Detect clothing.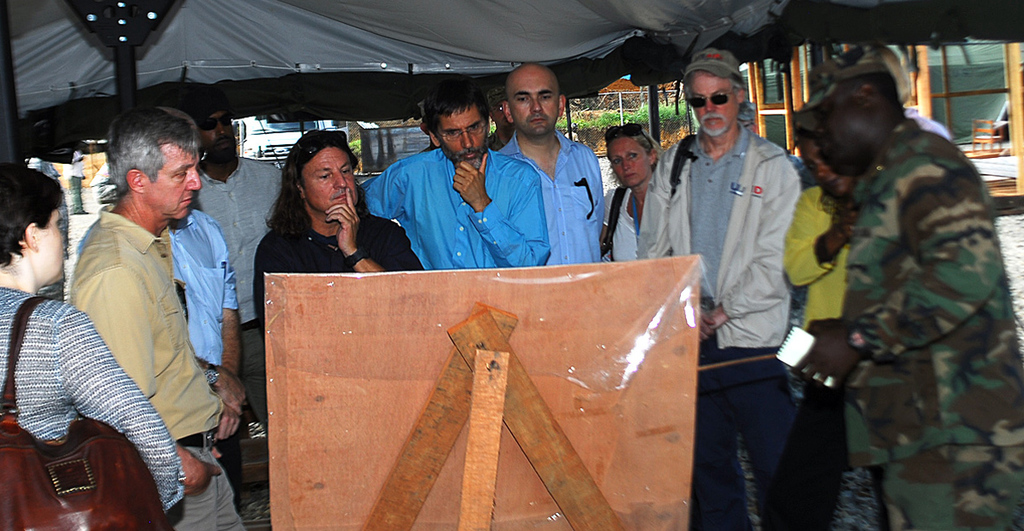
Detected at (left=663, top=121, right=803, bottom=530).
